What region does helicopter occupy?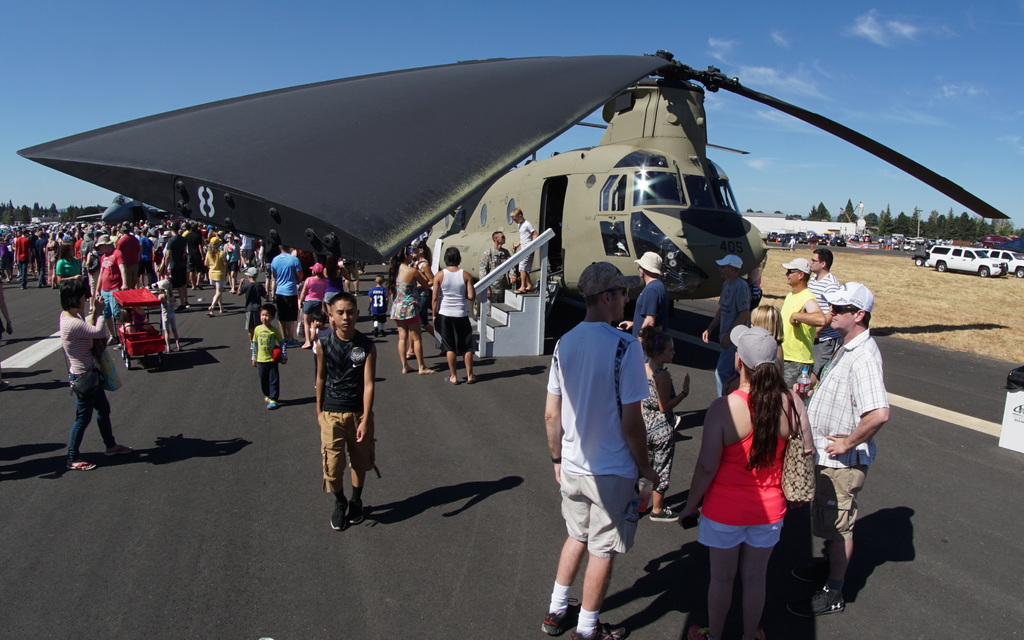
pyautogui.locateOnScreen(13, 49, 1005, 358).
